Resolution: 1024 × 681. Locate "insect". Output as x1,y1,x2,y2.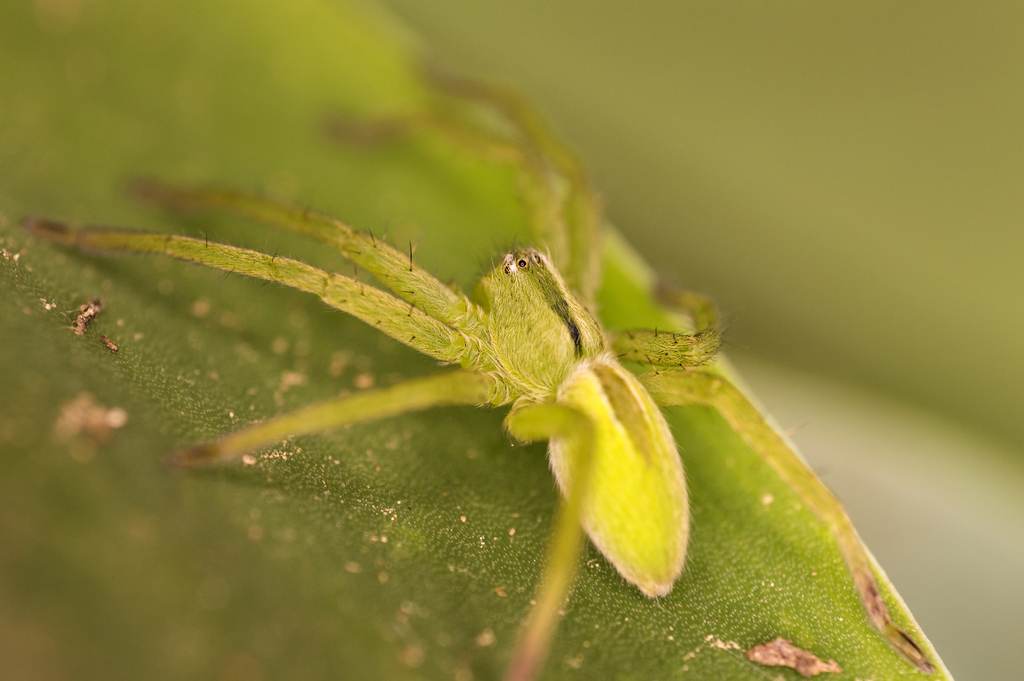
12,62,925,680.
